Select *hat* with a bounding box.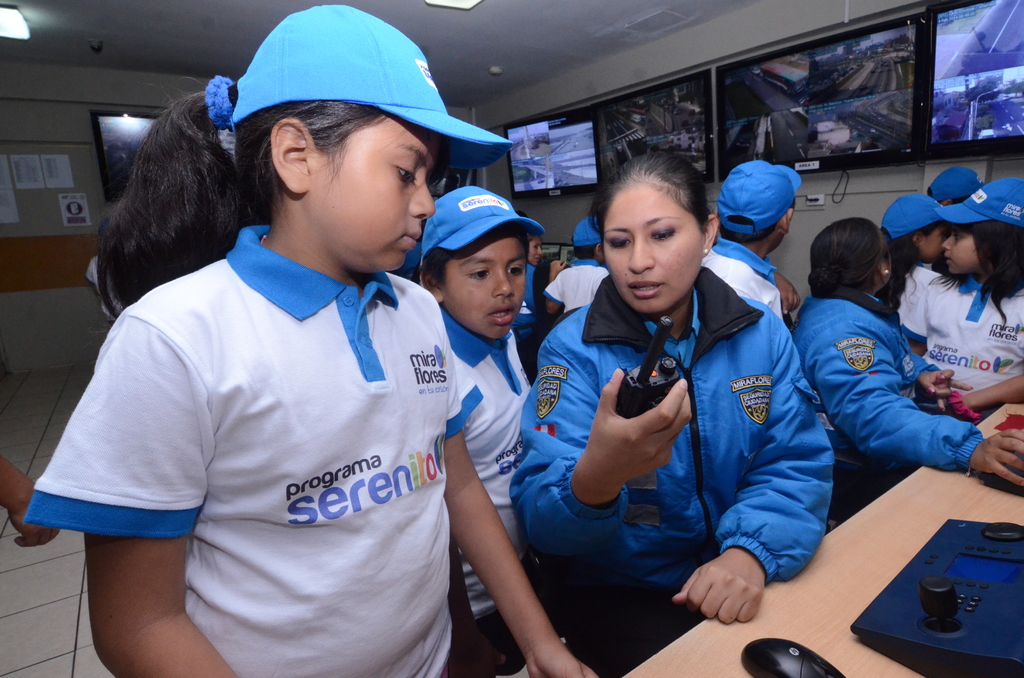
bbox=(420, 179, 543, 261).
